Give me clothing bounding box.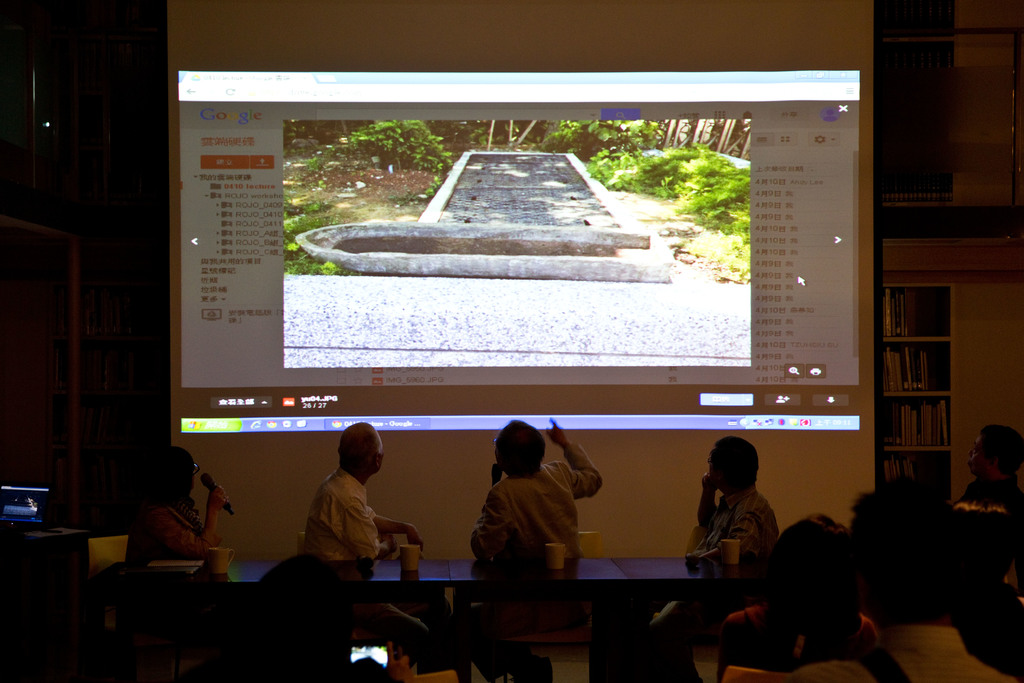
(129,495,220,562).
